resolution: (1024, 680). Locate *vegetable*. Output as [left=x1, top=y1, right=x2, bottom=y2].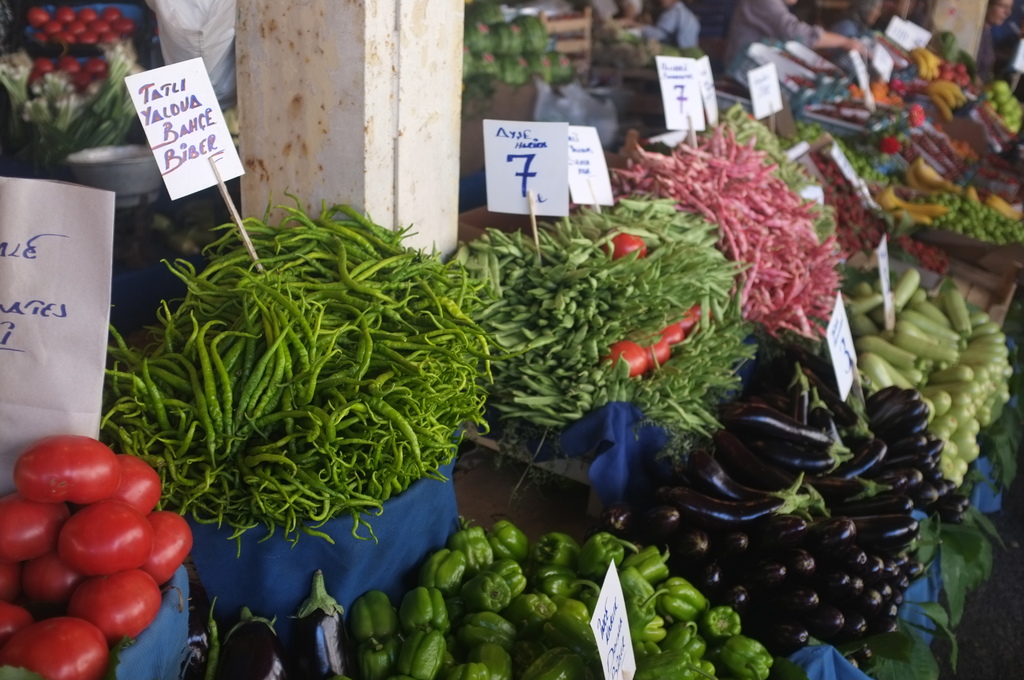
[left=670, top=624, right=715, bottom=658].
